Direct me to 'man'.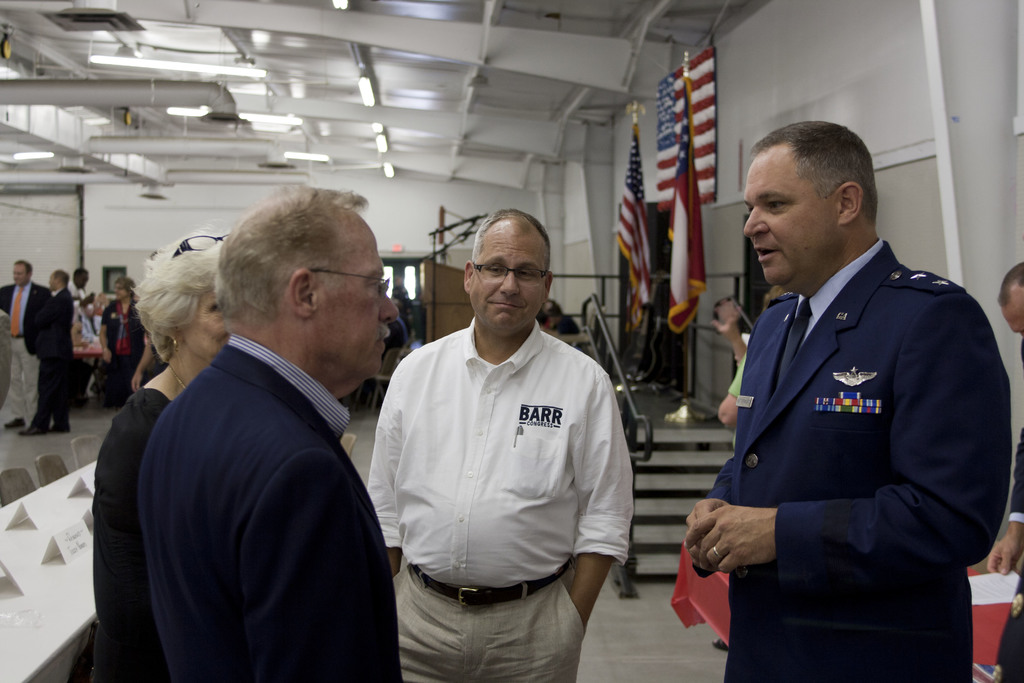
Direction: <region>371, 188, 652, 673</region>.
